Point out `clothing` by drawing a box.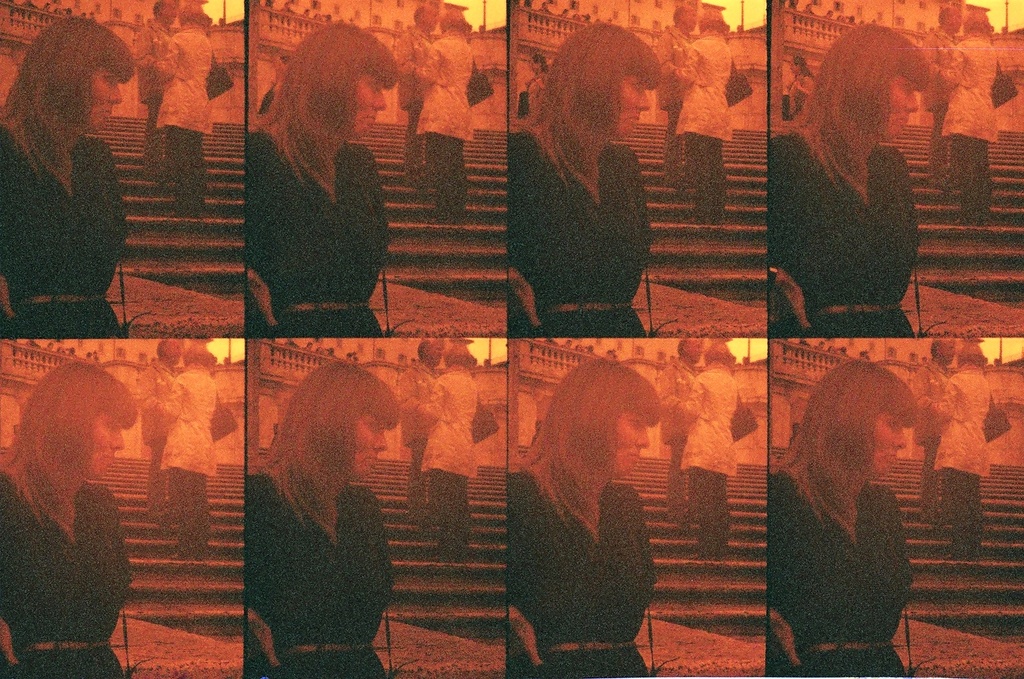
BBox(415, 29, 474, 197).
